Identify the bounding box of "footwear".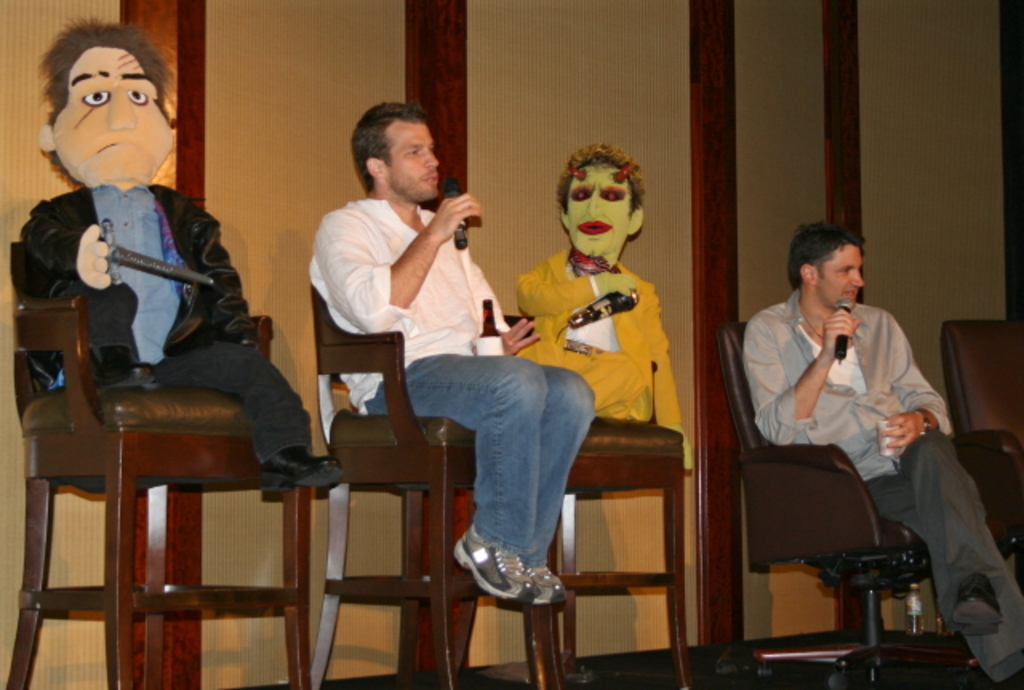
91:344:144:399.
